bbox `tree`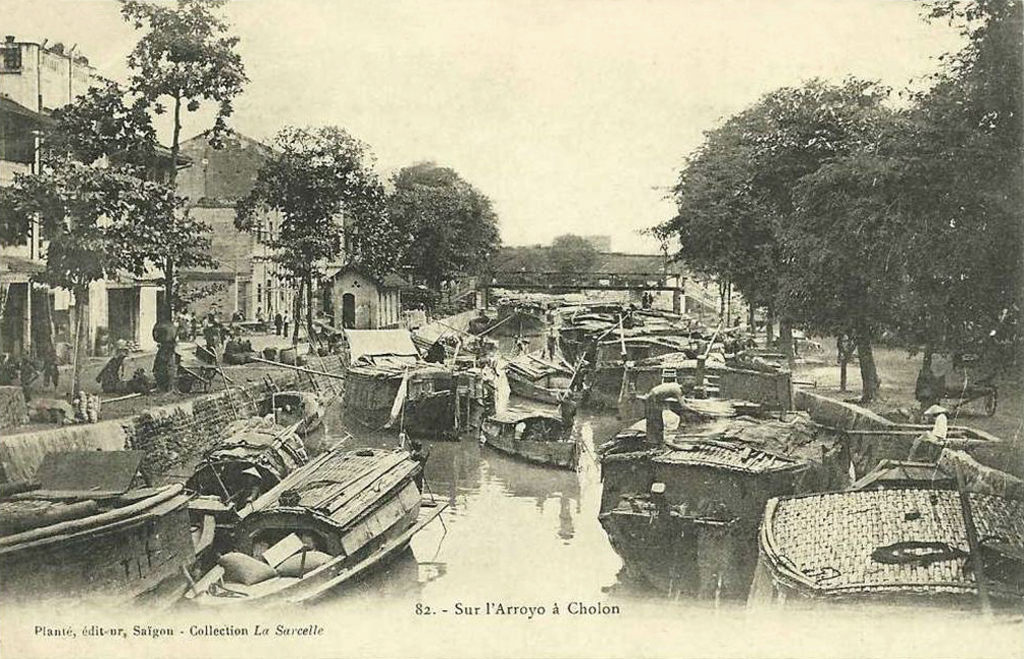
select_region(784, 0, 1023, 385)
